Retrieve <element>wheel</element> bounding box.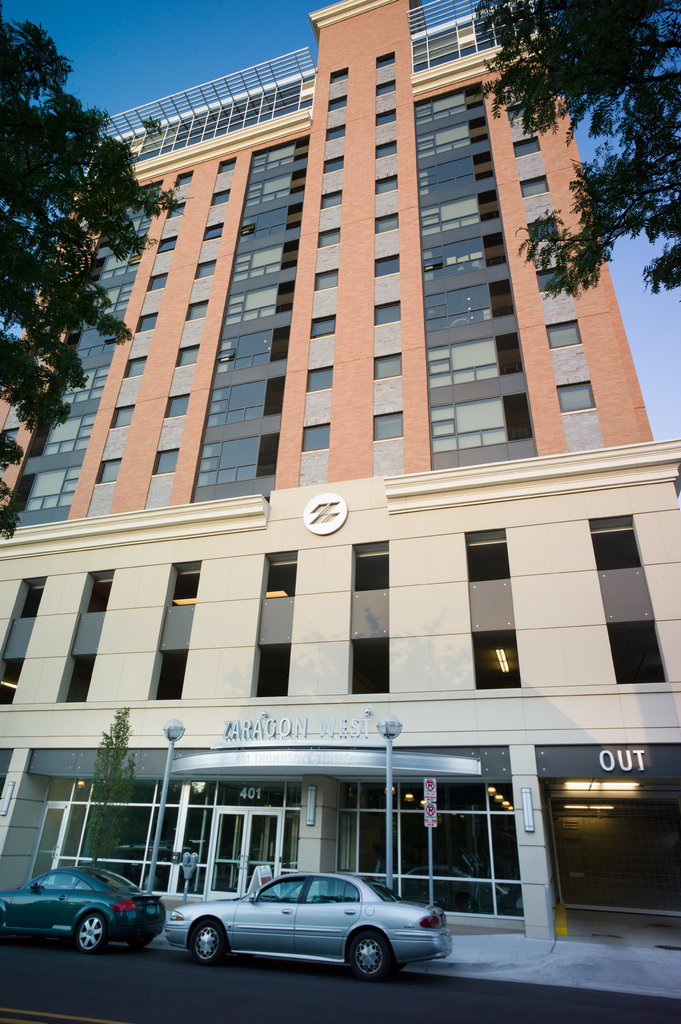
Bounding box: left=73, top=913, right=106, bottom=952.
